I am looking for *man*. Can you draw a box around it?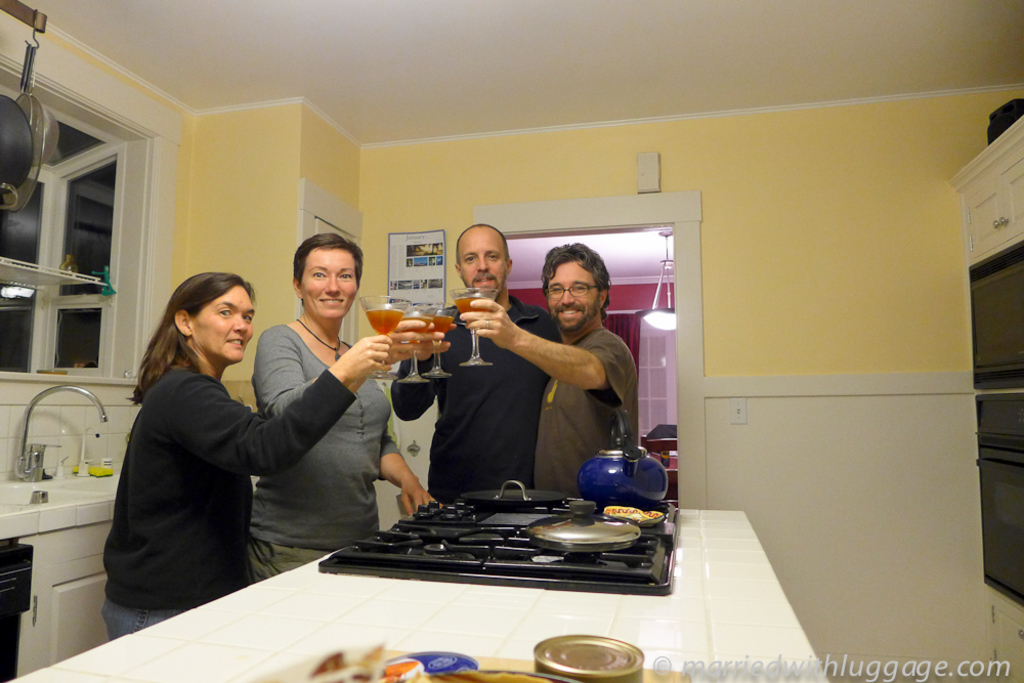
Sure, the bounding box is (373, 223, 558, 487).
